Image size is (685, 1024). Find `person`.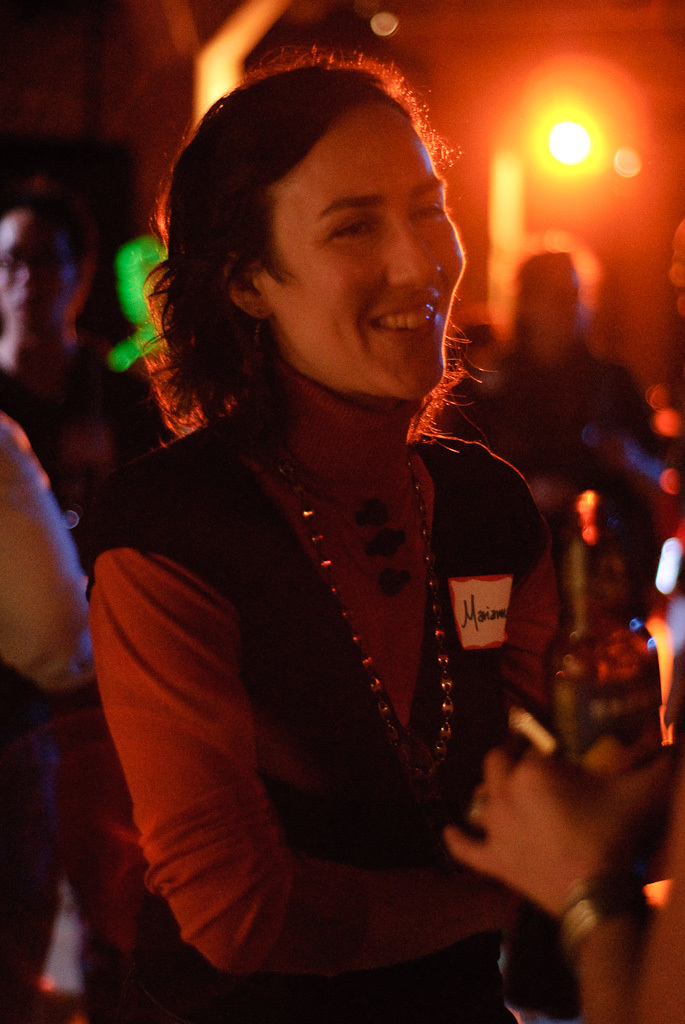
[left=445, top=641, right=684, bottom=1023].
